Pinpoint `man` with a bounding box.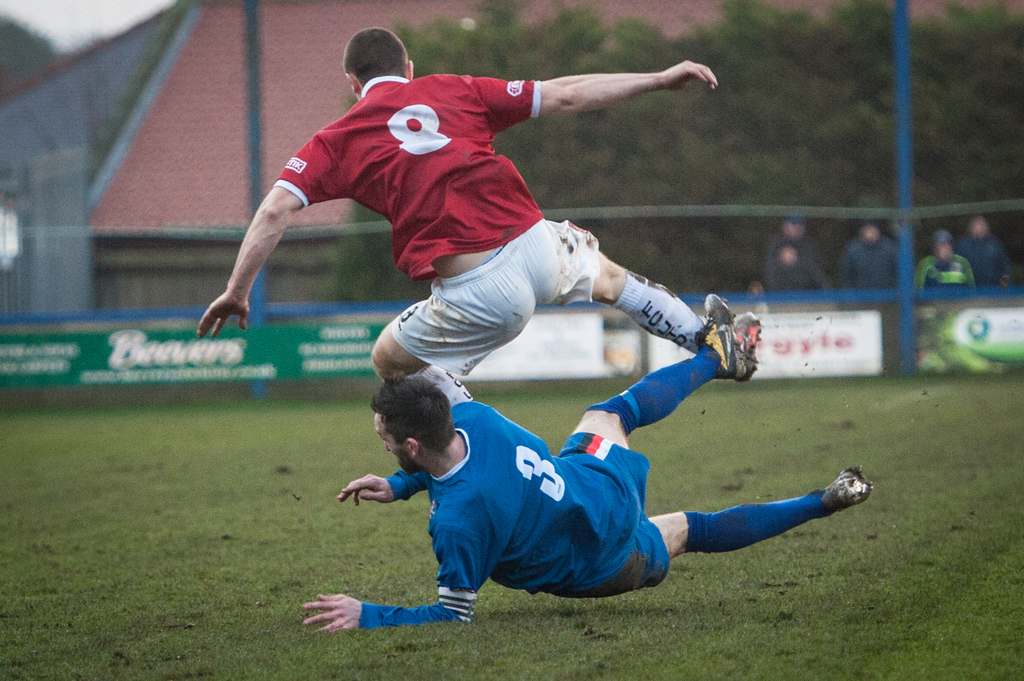
bbox=[195, 26, 729, 406].
